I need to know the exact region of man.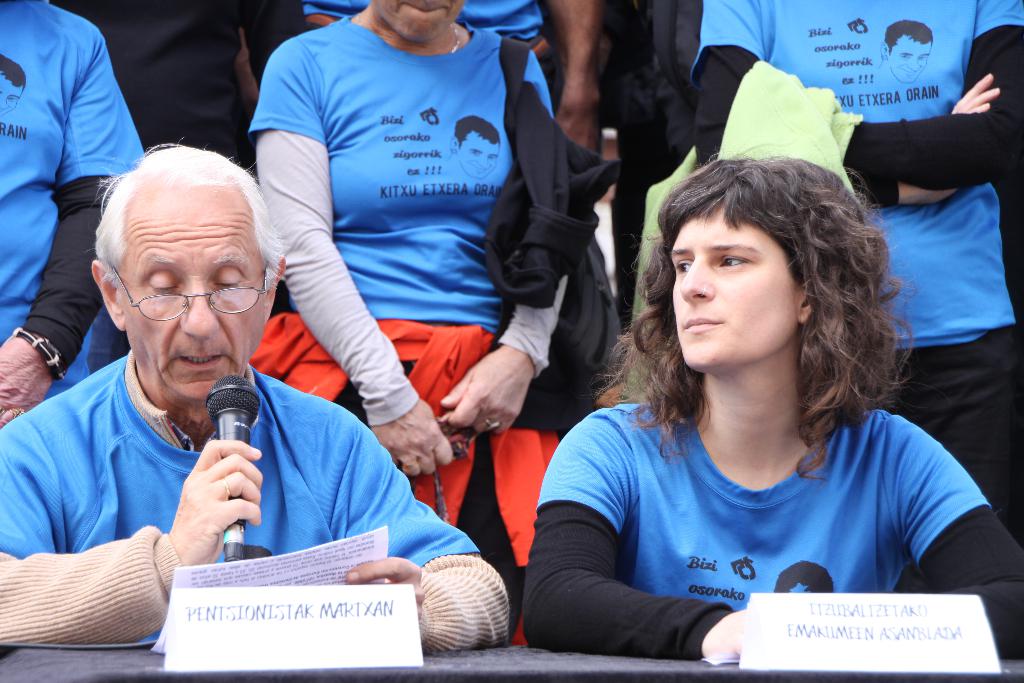
Region: x1=689, y1=0, x2=1023, y2=549.
